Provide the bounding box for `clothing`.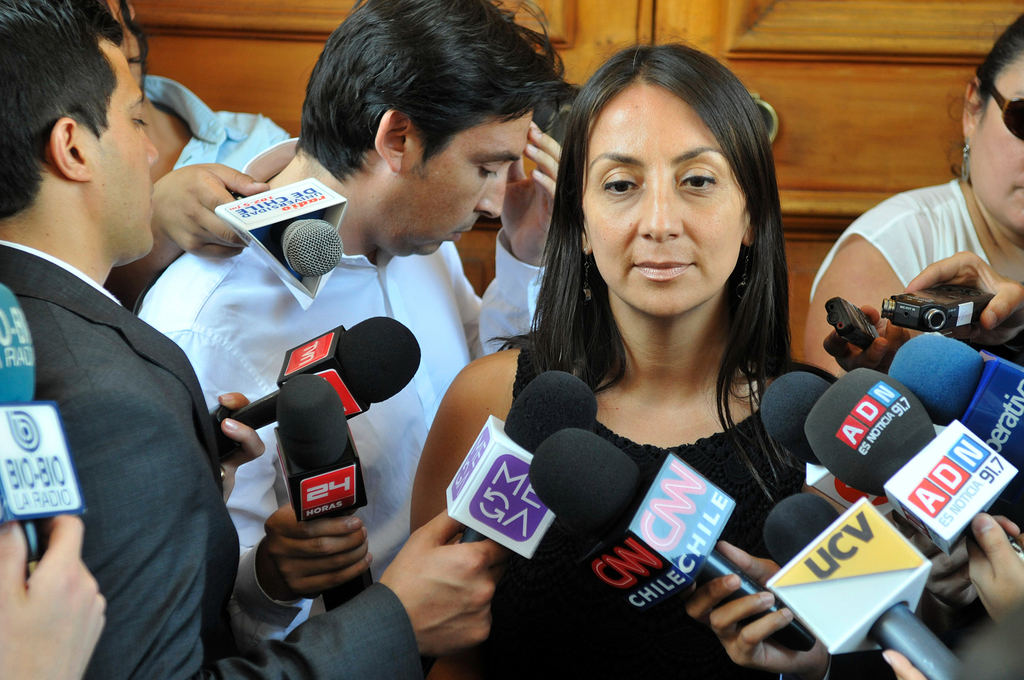
pyautogui.locateOnScreen(0, 232, 434, 679).
